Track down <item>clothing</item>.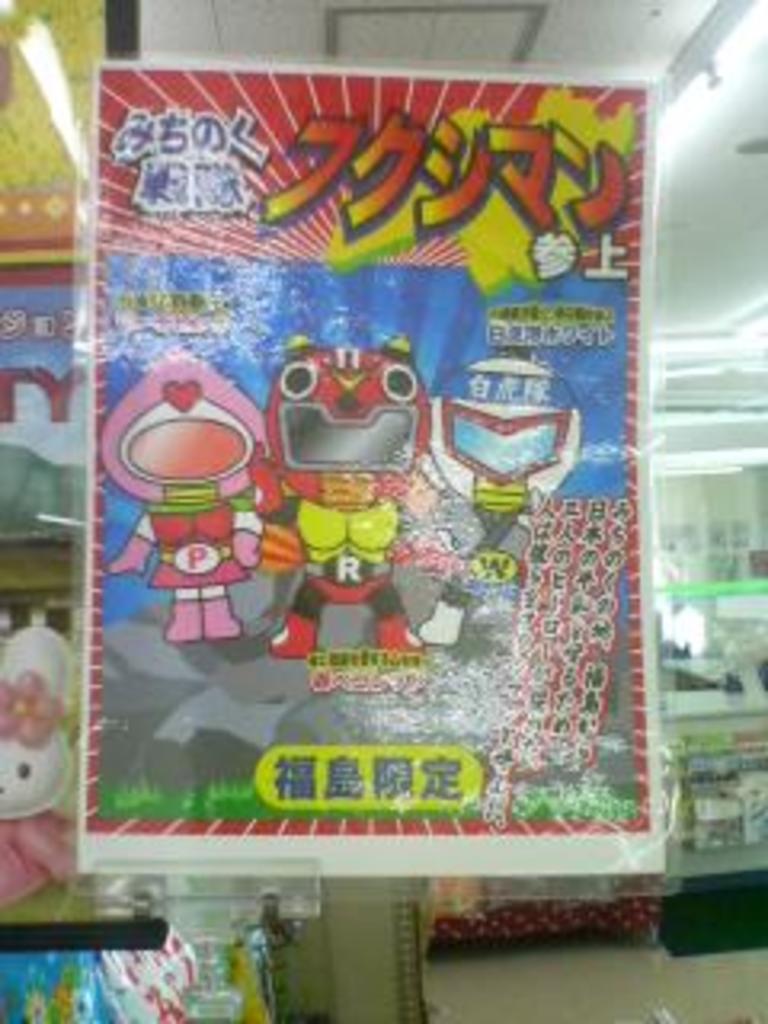
Tracked to (left=438, top=467, right=512, bottom=602).
